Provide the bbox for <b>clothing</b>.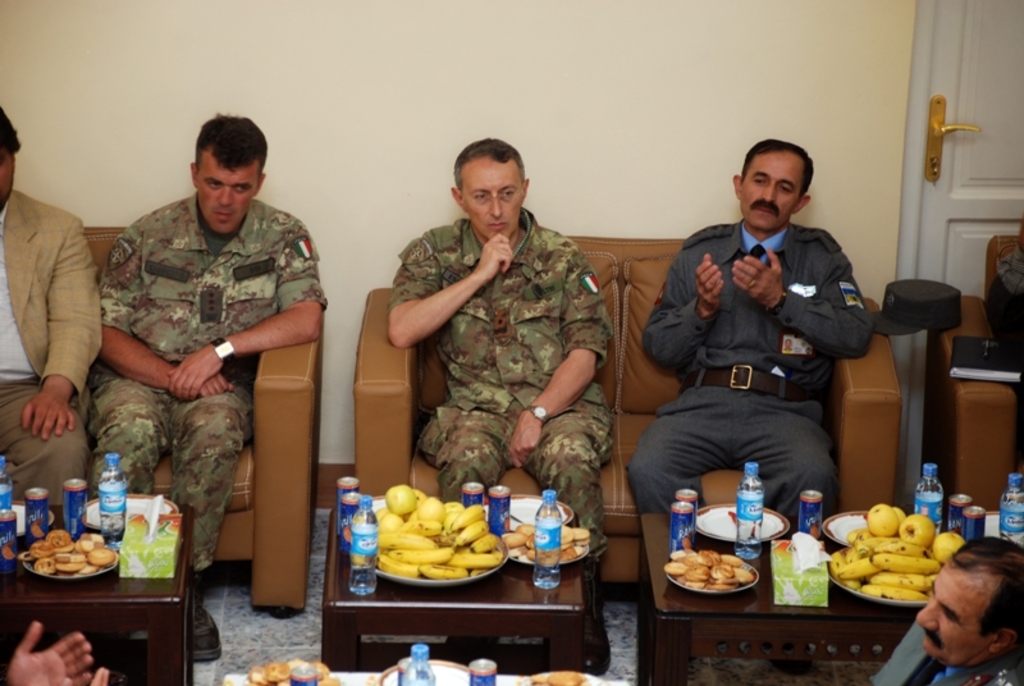
Rect(76, 192, 339, 559).
